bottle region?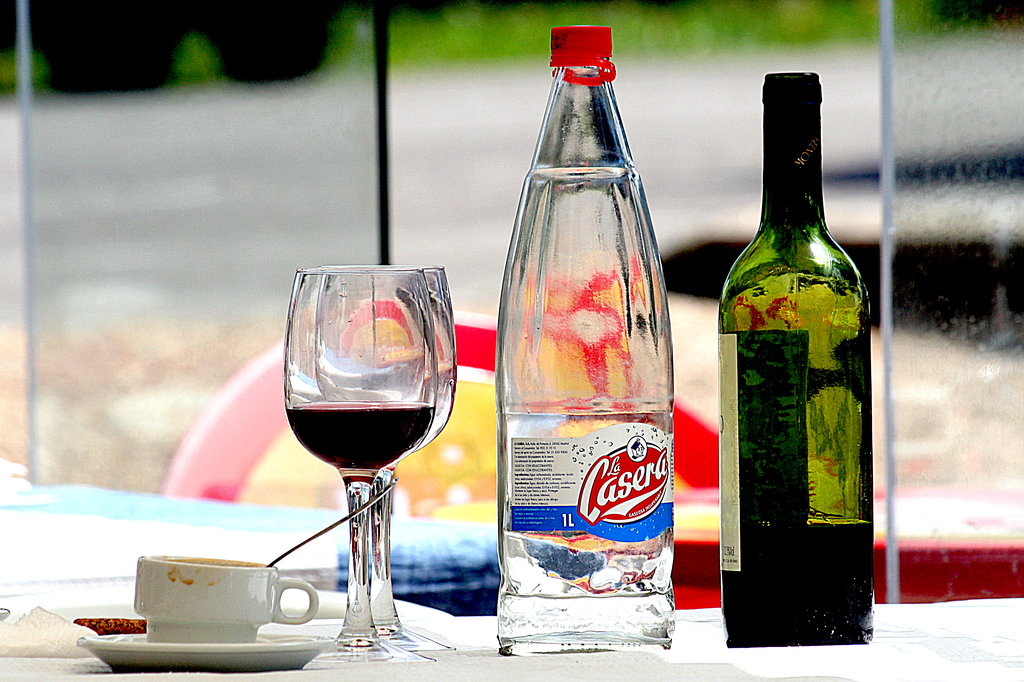
<region>491, 22, 684, 652</region>
